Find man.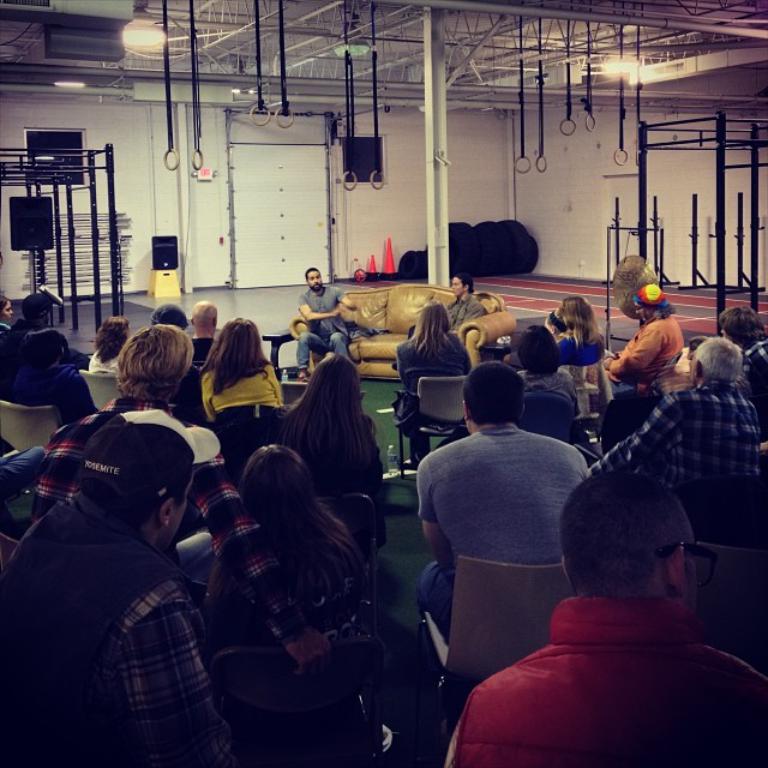
[left=389, top=275, right=485, bottom=368].
